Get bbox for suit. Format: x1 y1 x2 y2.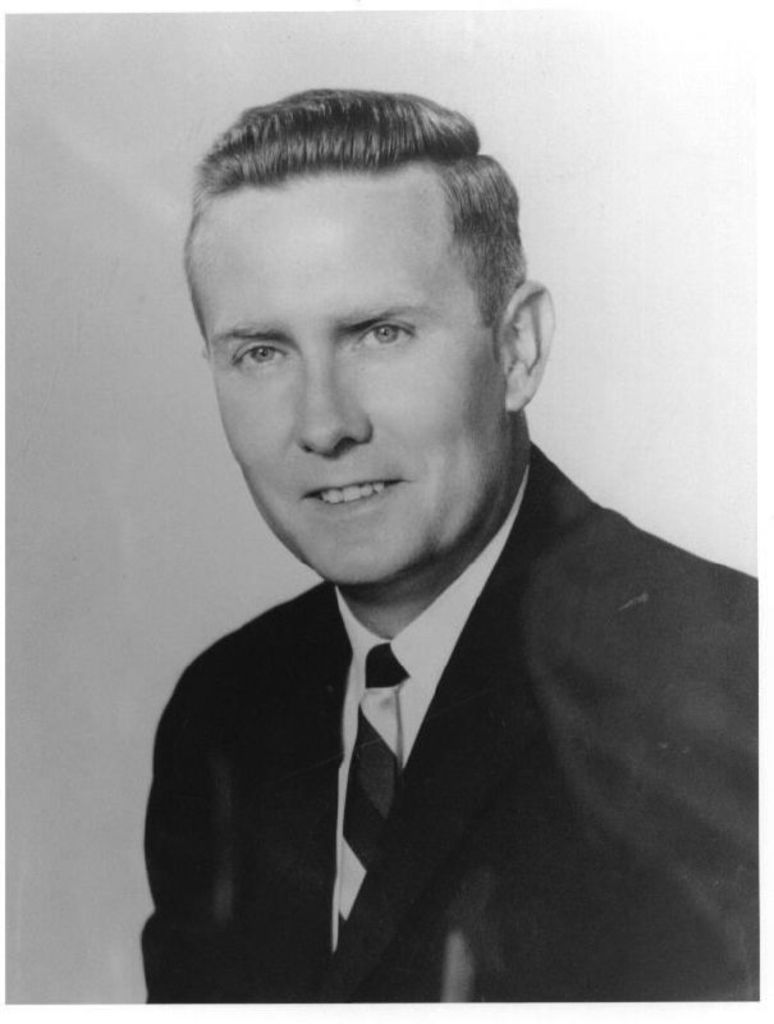
118 488 736 977.
